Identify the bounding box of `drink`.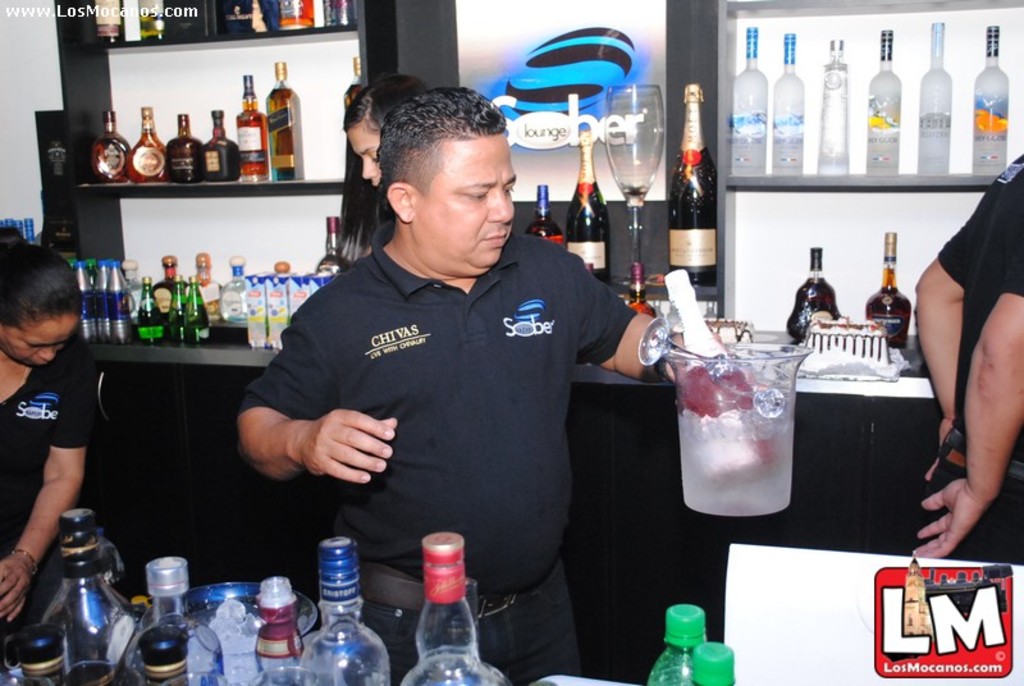
[403, 529, 476, 678].
